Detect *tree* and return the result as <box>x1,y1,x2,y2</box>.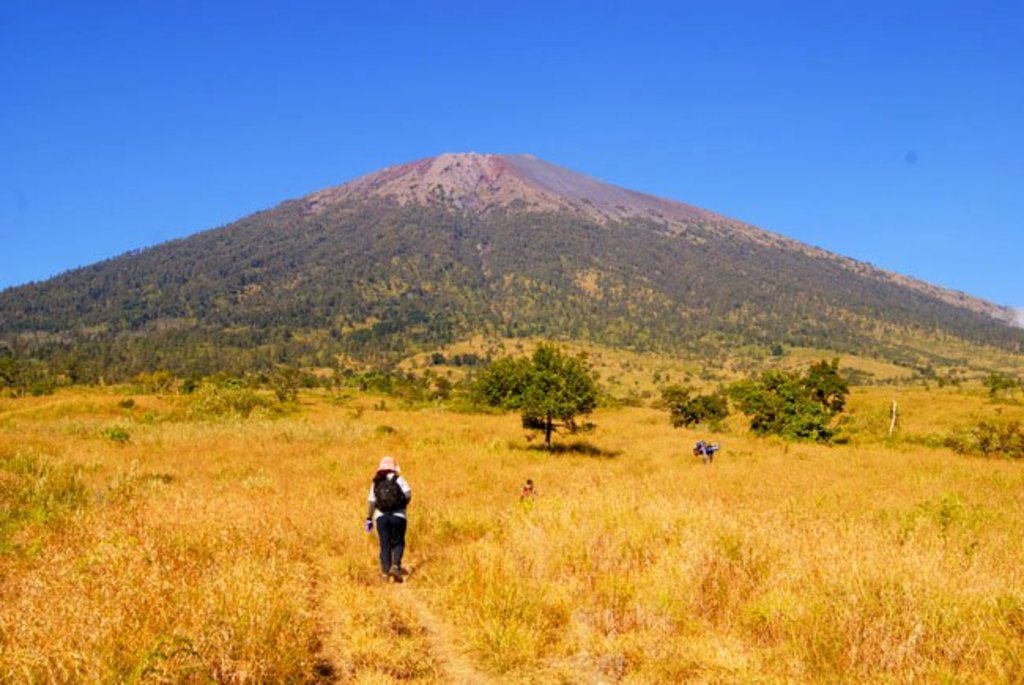
<box>659,383,726,431</box>.
